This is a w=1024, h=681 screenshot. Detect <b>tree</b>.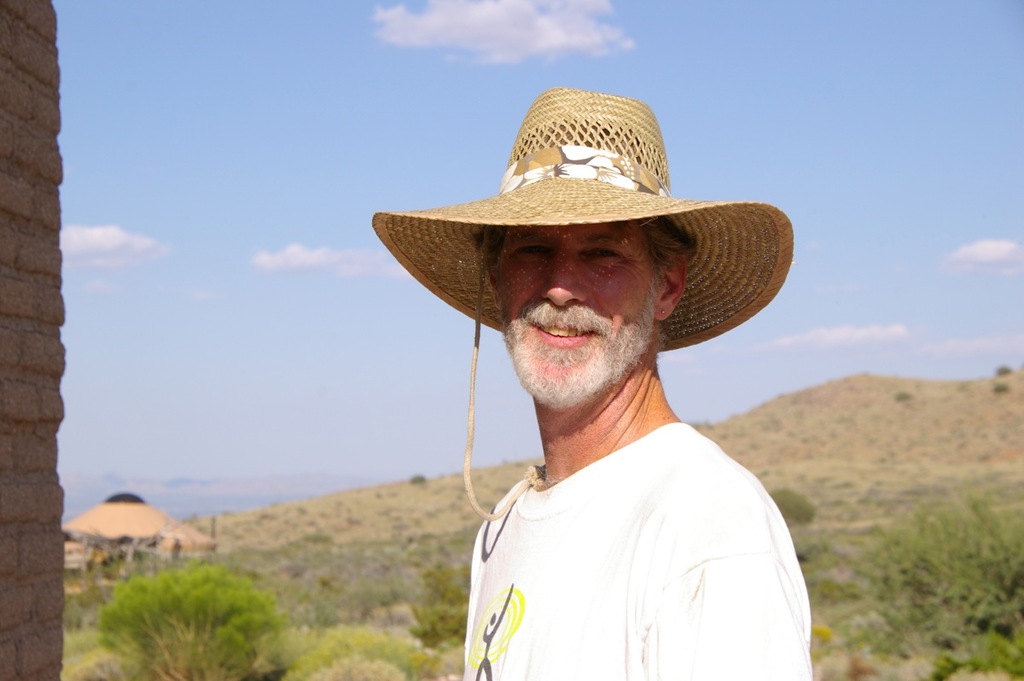
{"x1": 404, "y1": 557, "x2": 476, "y2": 667}.
